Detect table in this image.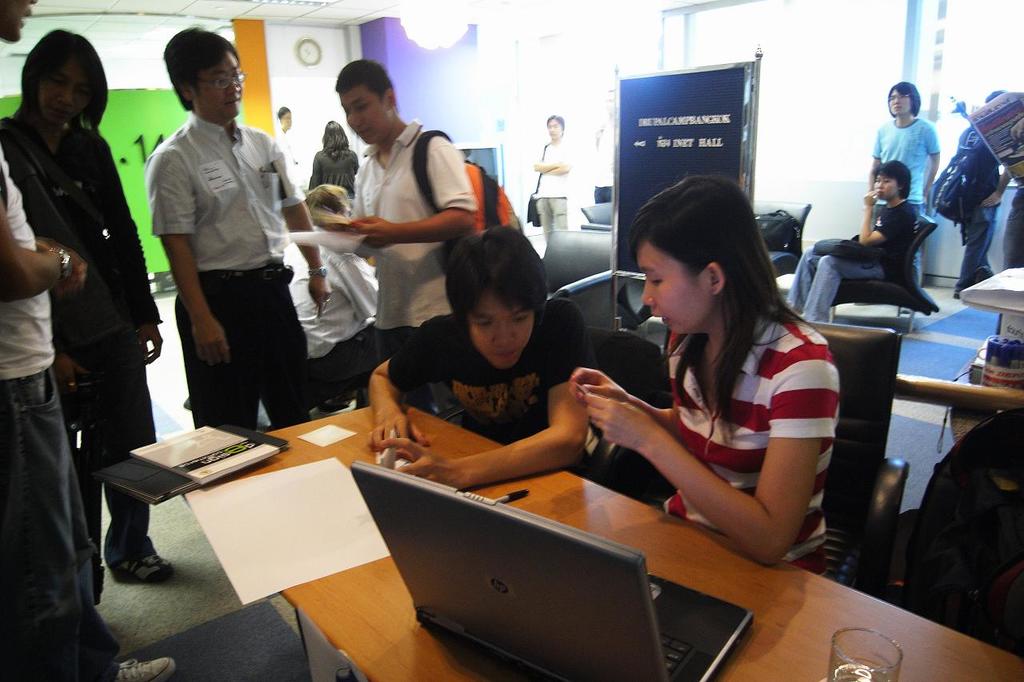
Detection: [180,401,1023,681].
